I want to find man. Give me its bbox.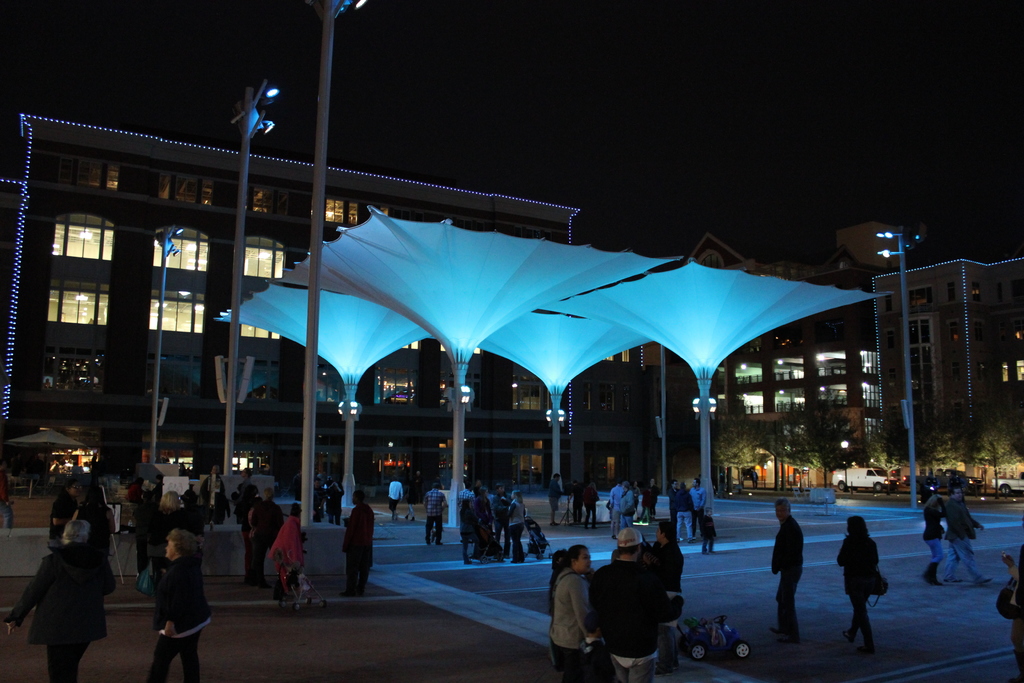
312:477:327:520.
